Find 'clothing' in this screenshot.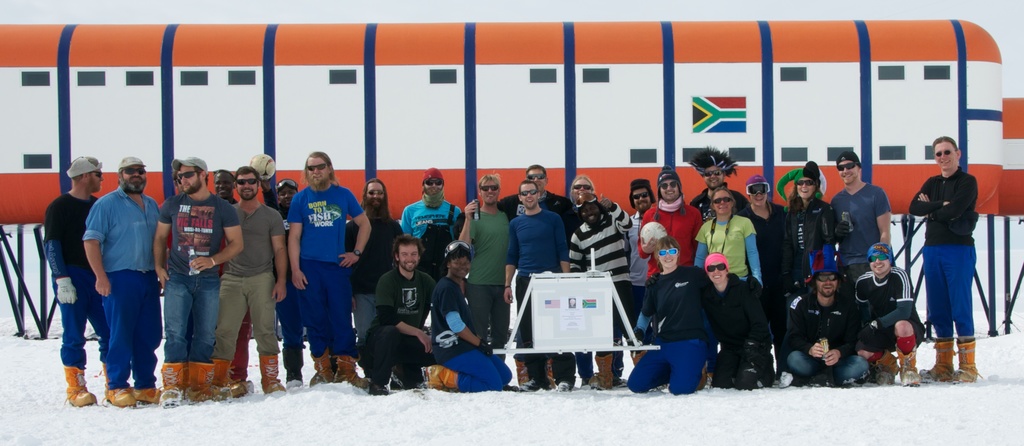
The bounding box for 'clothing' is (left=566, top=202, right=632, bottom=355).
